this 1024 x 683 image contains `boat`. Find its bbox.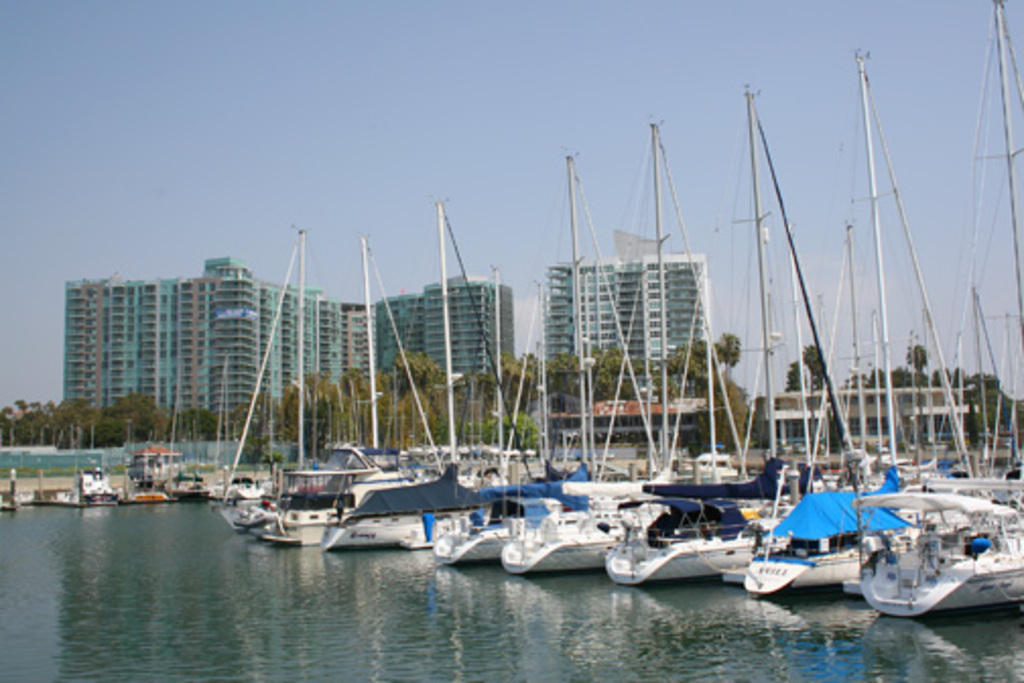
left=118, top=439, right=173, bottom=508.
